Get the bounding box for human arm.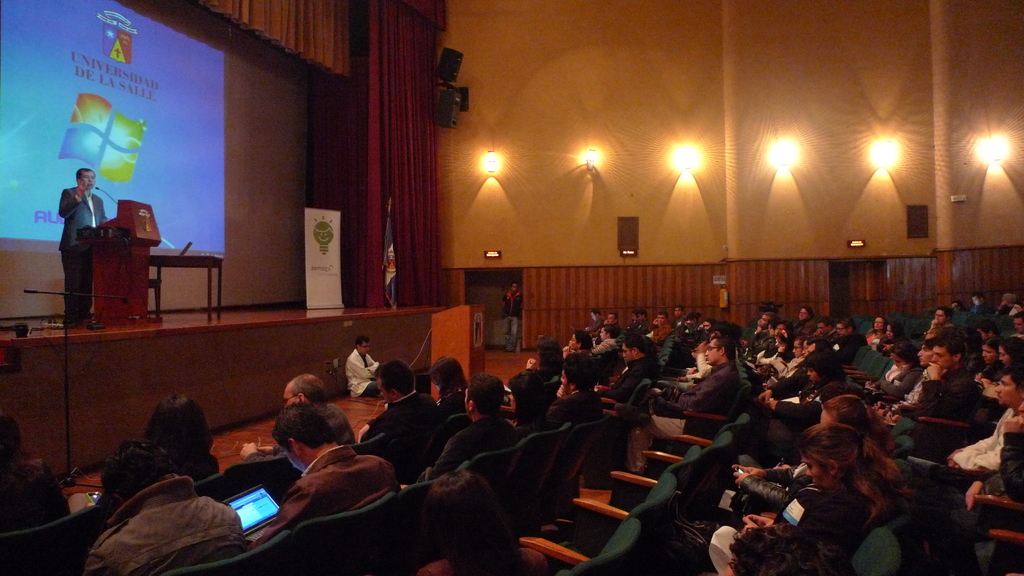
left=765, top=396, right=834, bottom=420.
